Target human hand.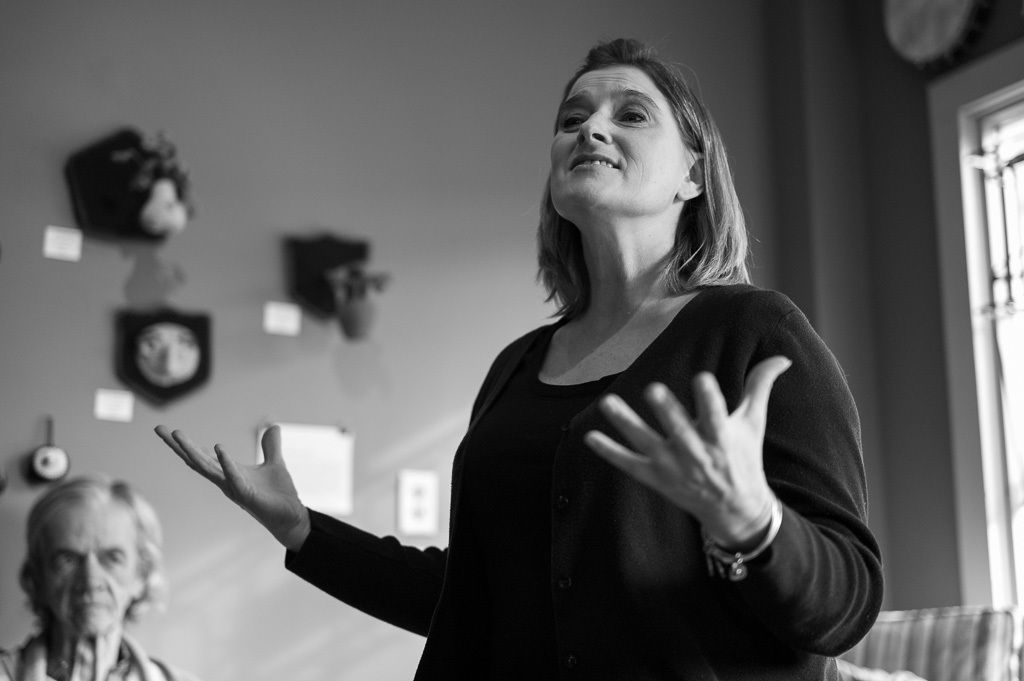
Target region: x1=134, y1=431, x2=339, y2=583.
